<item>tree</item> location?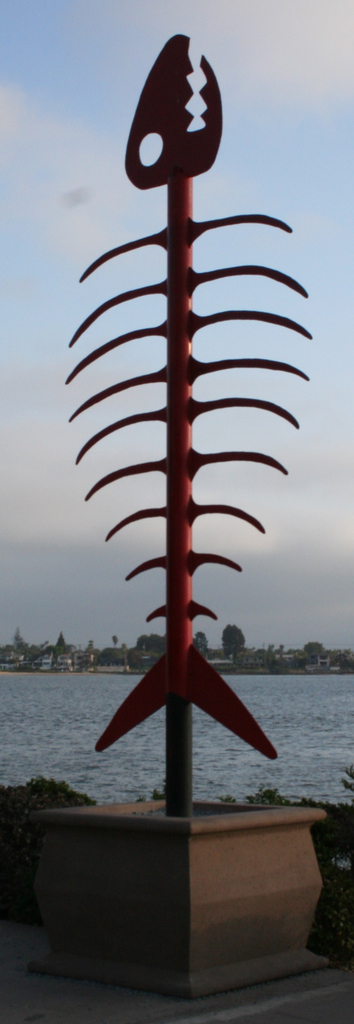
bbox(219, 617, 246, 655)
